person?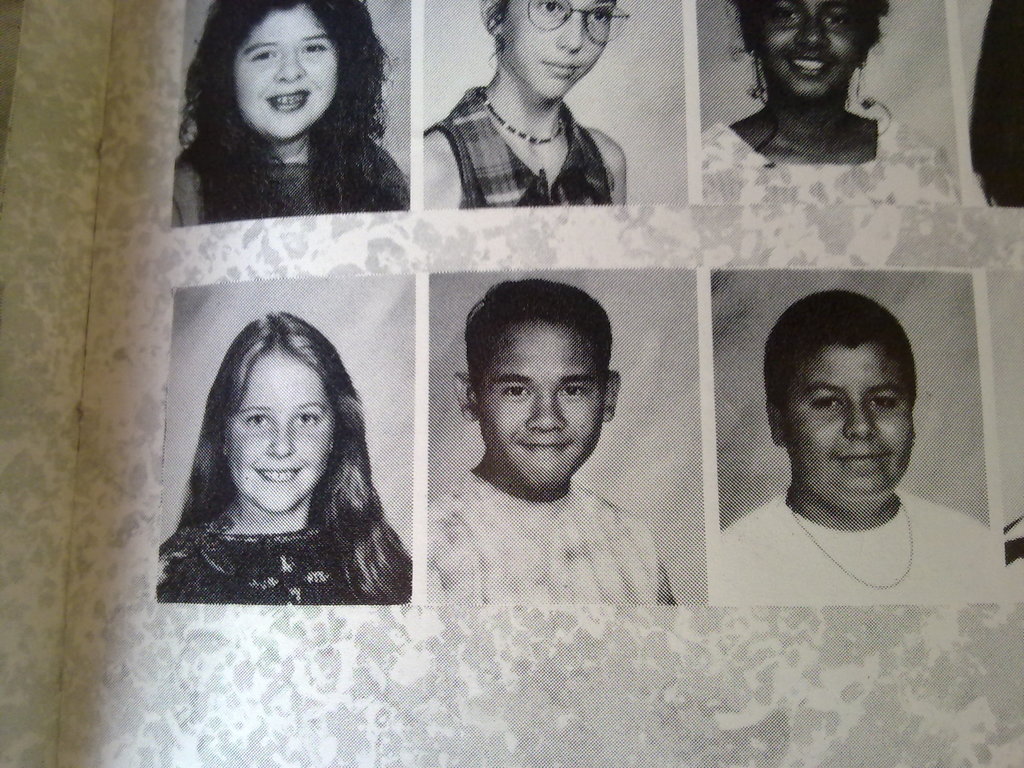
[left=421, top=0, right=629, bottom=208]
